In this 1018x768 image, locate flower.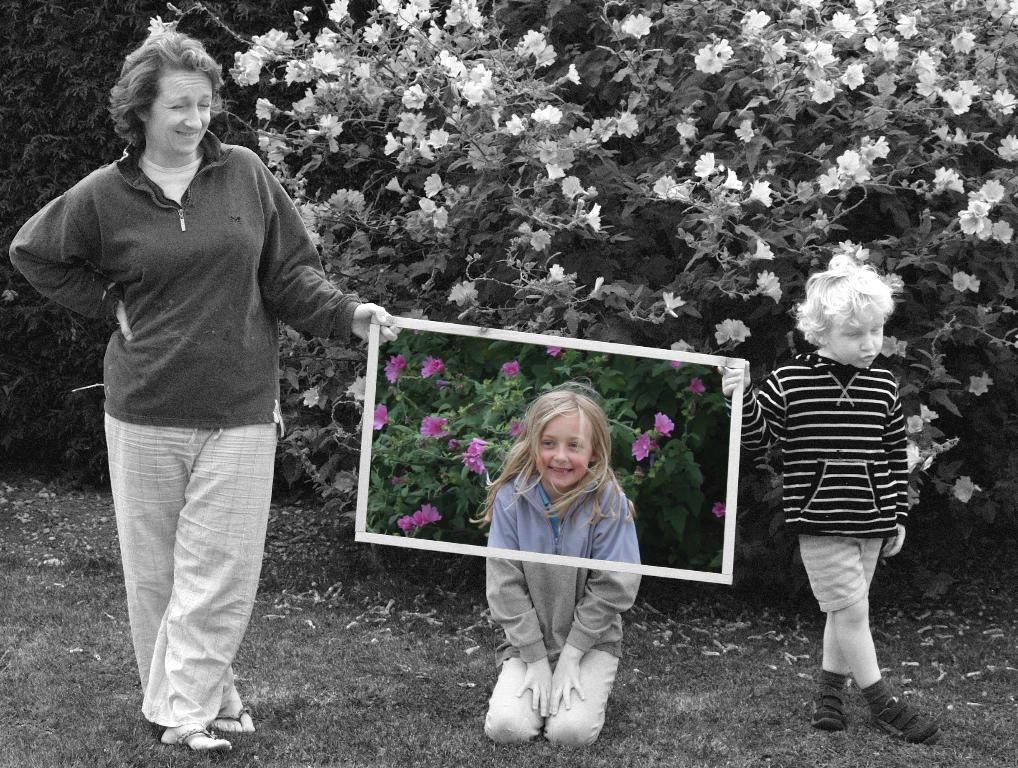
Bounding box: <region>620, 16, 653, 39</region>.
